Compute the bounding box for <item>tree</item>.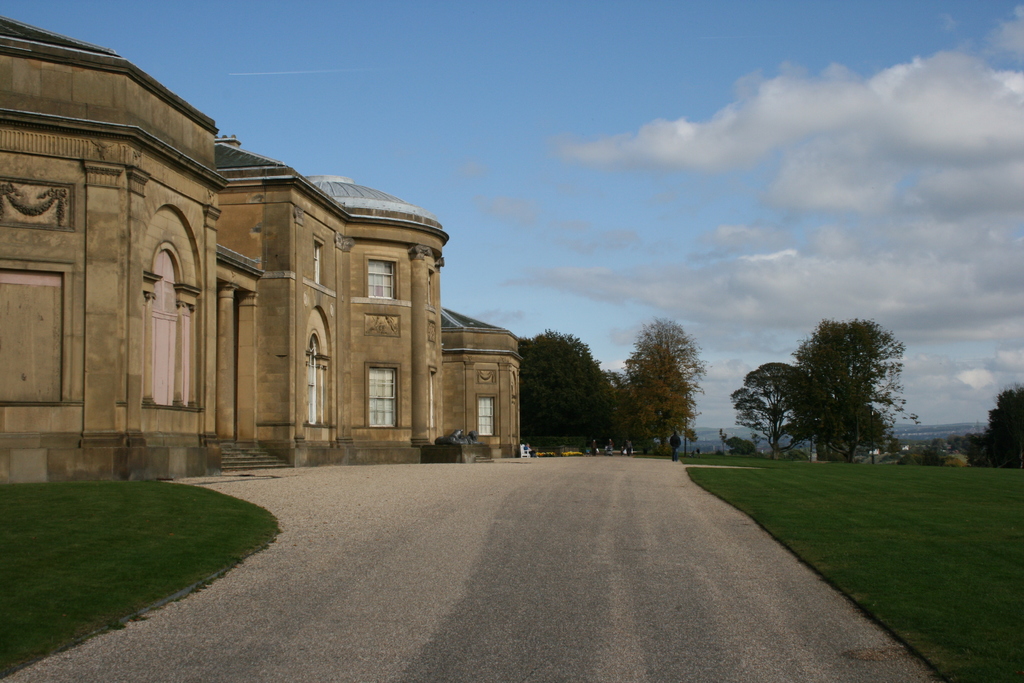
l=515, t=331, r=632, b=451.
